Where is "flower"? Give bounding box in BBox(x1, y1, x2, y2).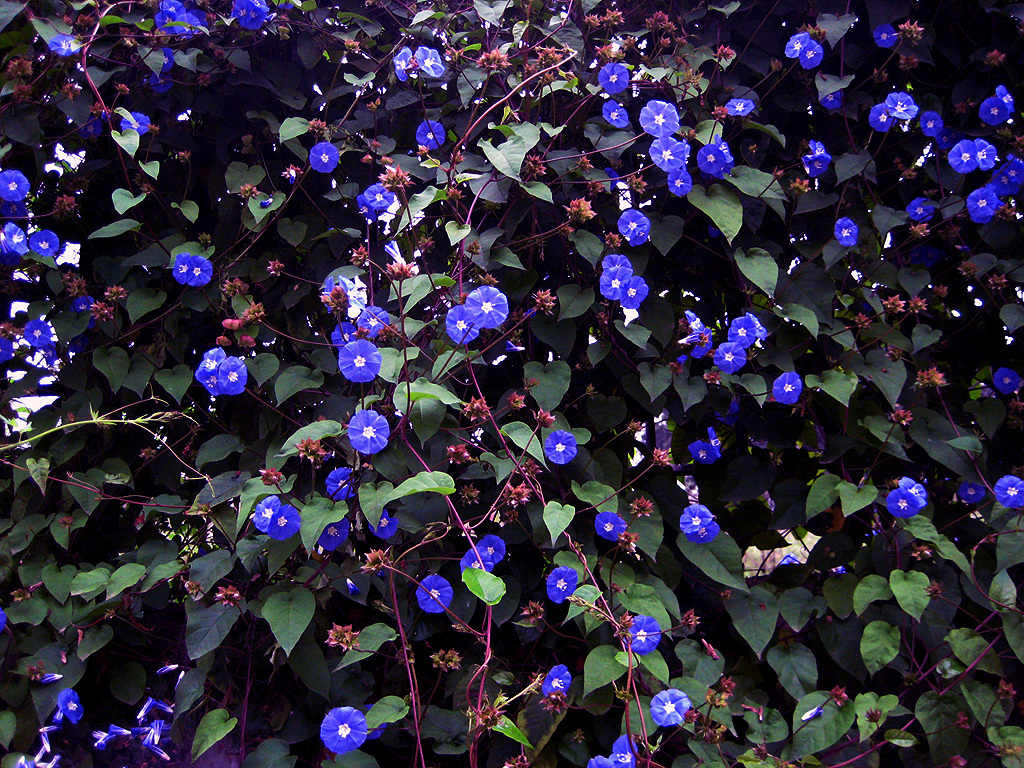
BBox(906, 191, 935, 228).
